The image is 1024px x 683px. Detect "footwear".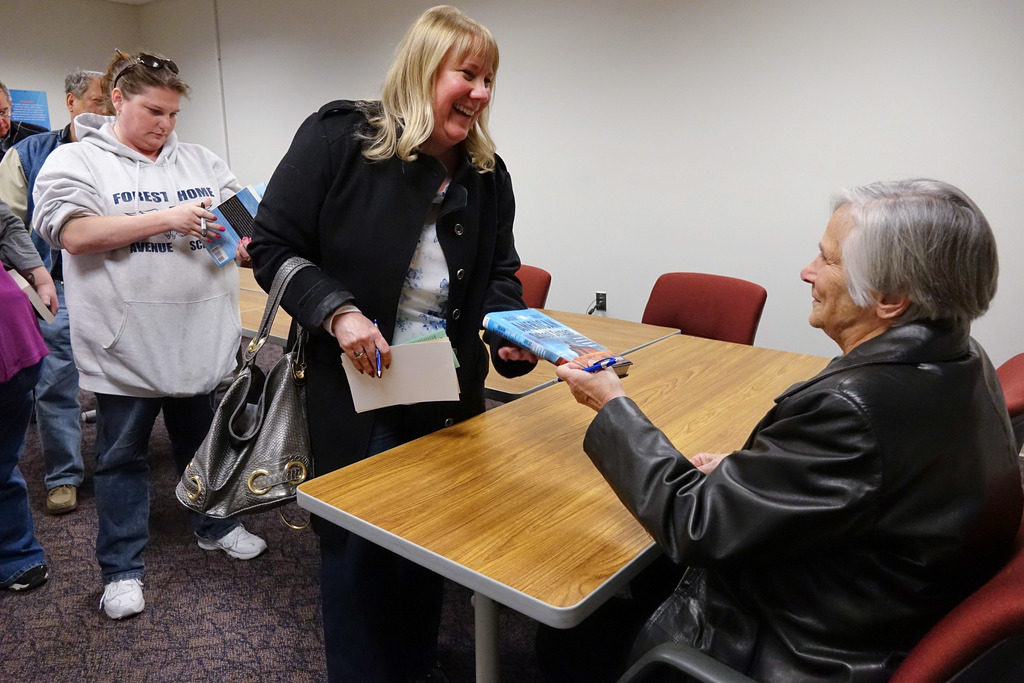
Detection: [left=196, top=525, right=266, bottom=563].
